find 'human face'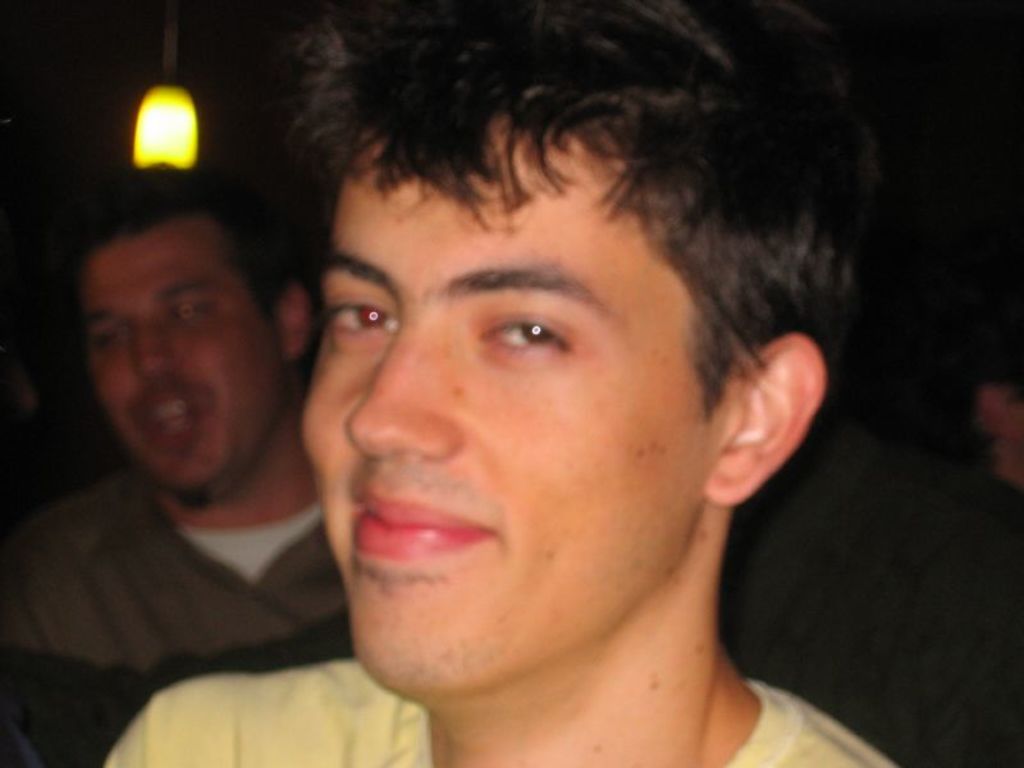
(301, 124, 704, 692)
